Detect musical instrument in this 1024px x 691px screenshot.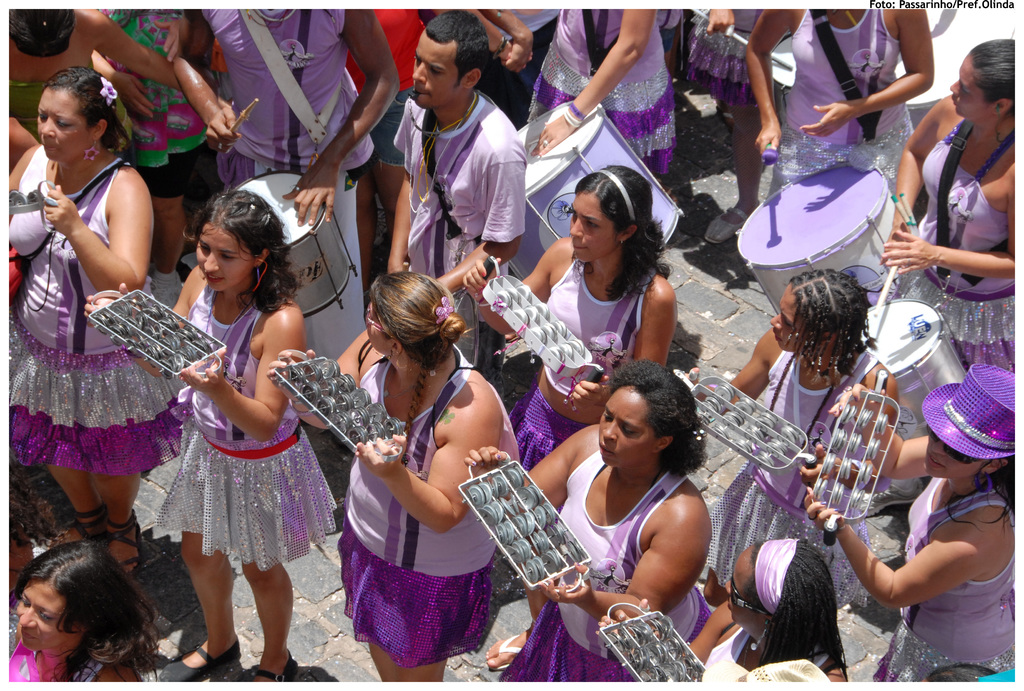
Detection: {"x1": 232, "y1": 164, "x2": 366, "y2": 317}.
